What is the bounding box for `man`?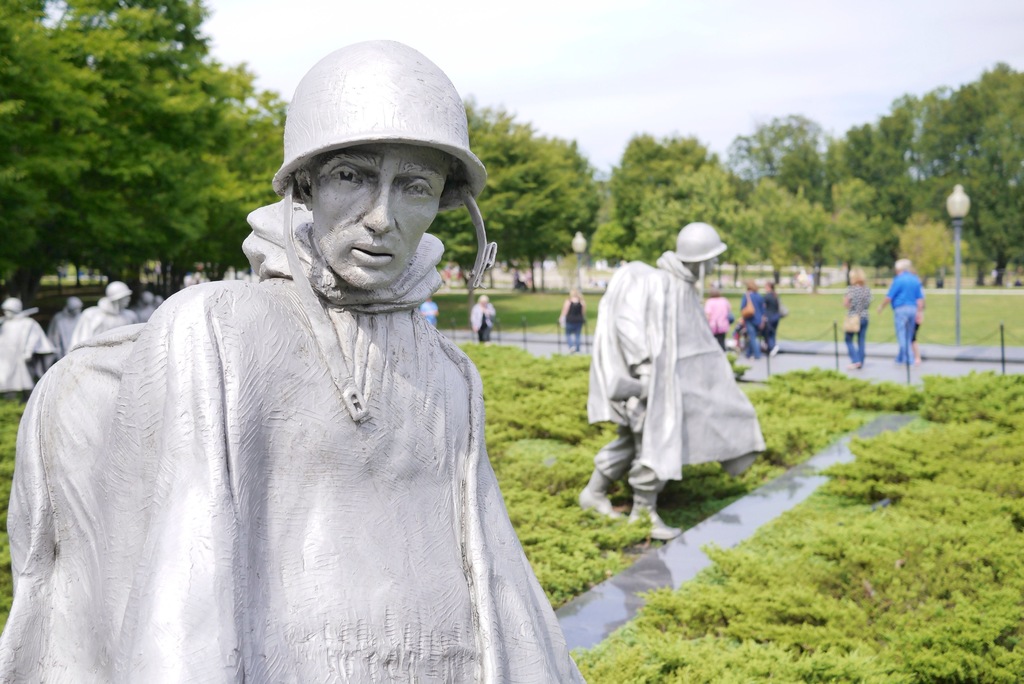
<box>568,218,770,550</box>.
